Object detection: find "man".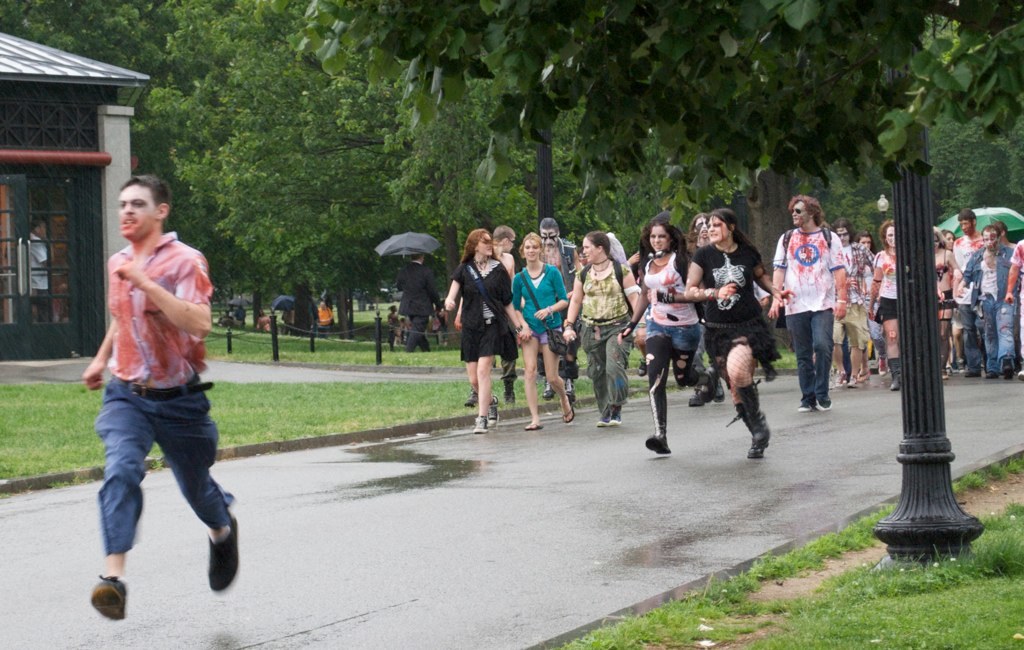
box=[75, 173, 236, 610].
